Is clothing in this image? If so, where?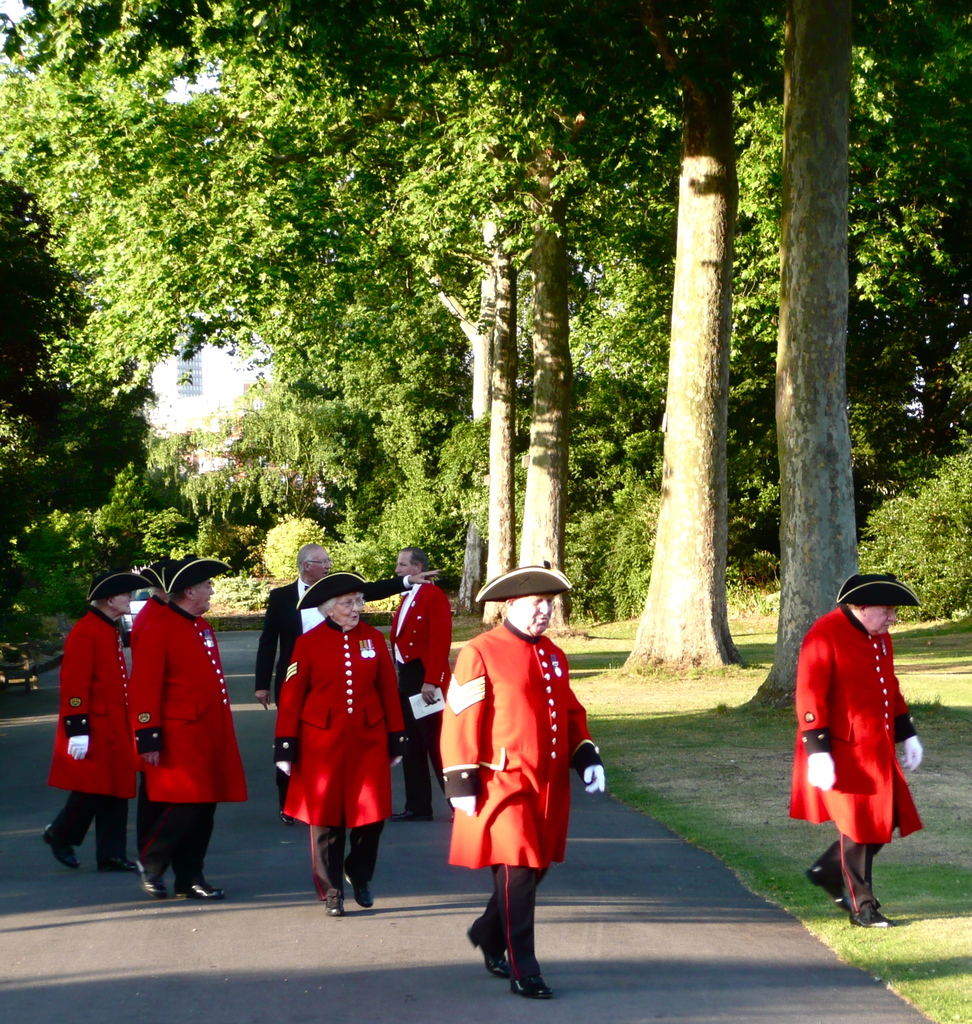
Yes, at box(48, 609, 141, 849).
